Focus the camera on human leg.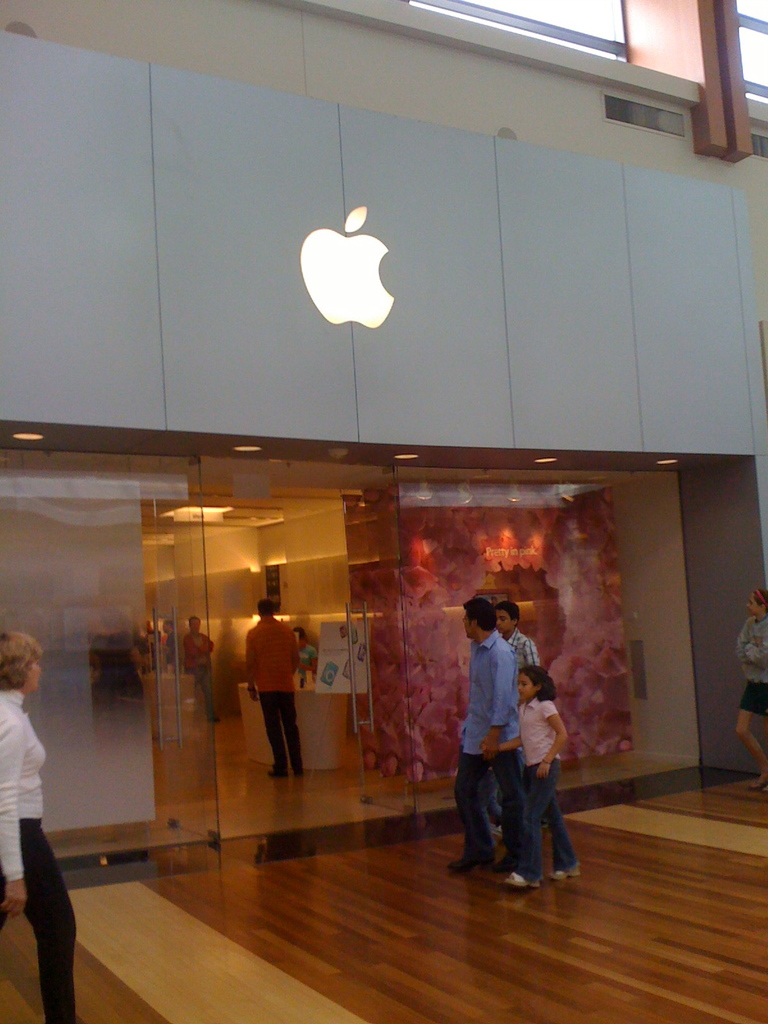
Focus region: rect(449, 756, 498, 873).
